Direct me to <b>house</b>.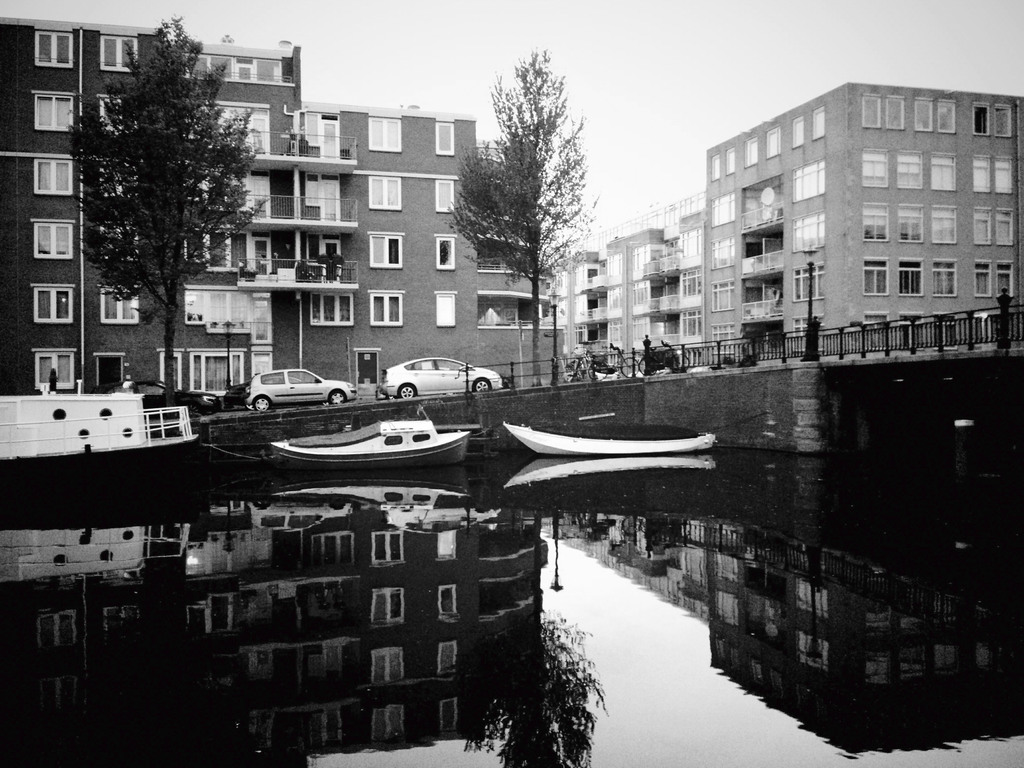
Direction: pyautogui.locateOnScreen(852, 561, 1022, 762).
